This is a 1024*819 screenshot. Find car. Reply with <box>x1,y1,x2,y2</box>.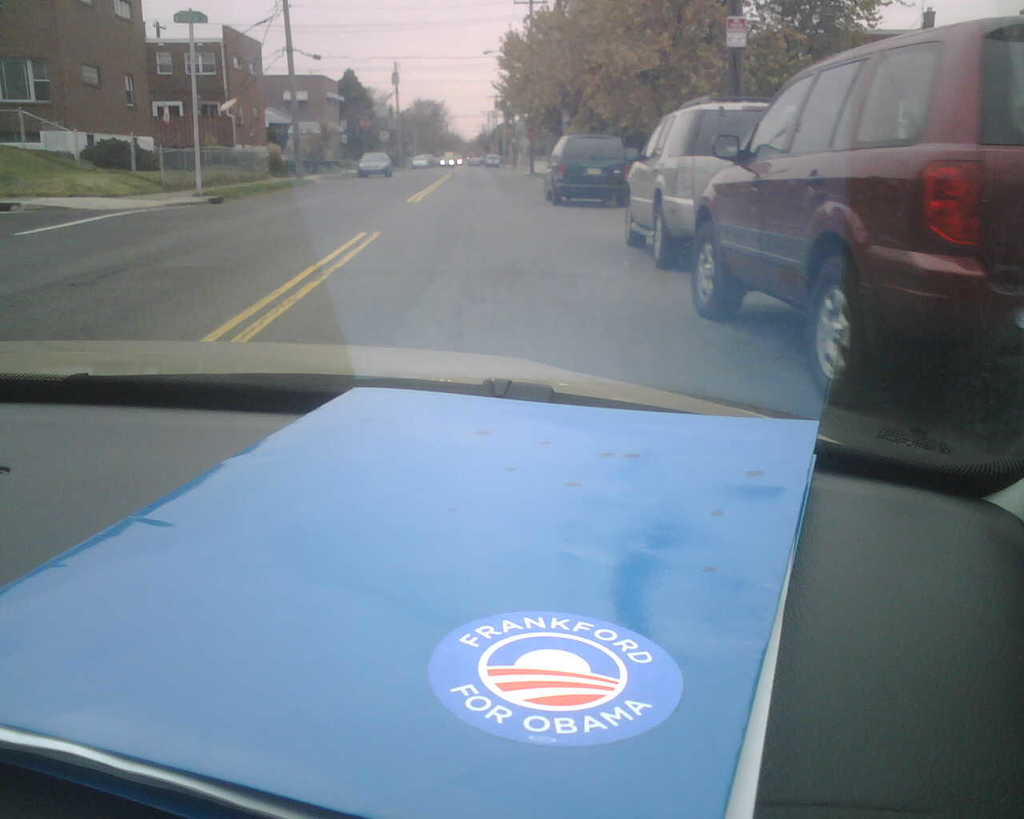
<box>624,89,773,270</box>.
